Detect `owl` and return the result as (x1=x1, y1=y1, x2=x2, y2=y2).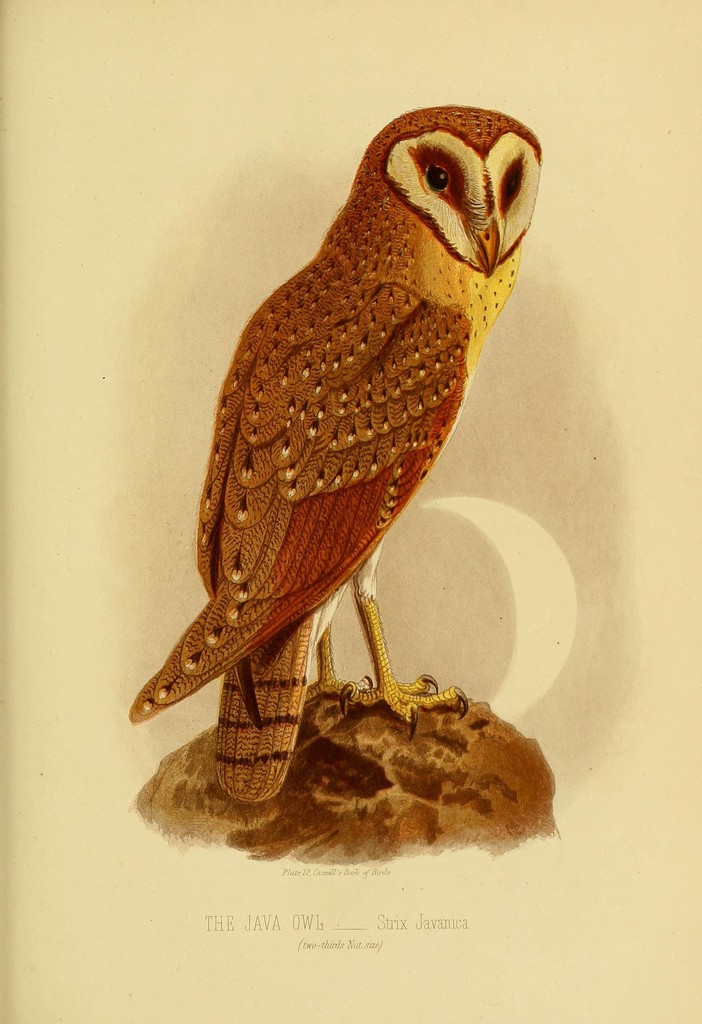
(x1=122, y1=106, x2=544, y2=810).
